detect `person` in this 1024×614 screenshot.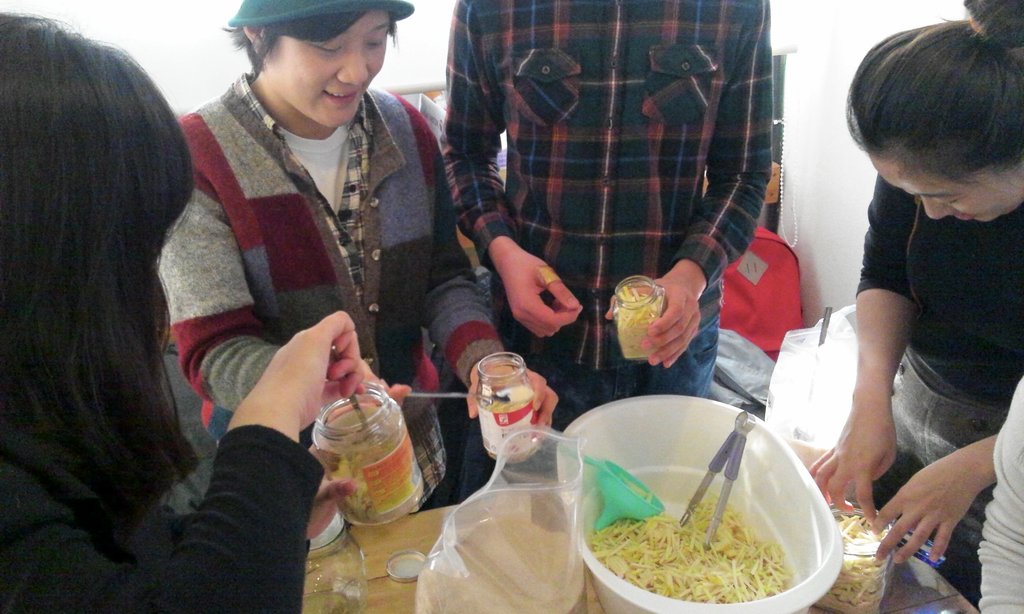
Detection: 811/0/1023/564.
